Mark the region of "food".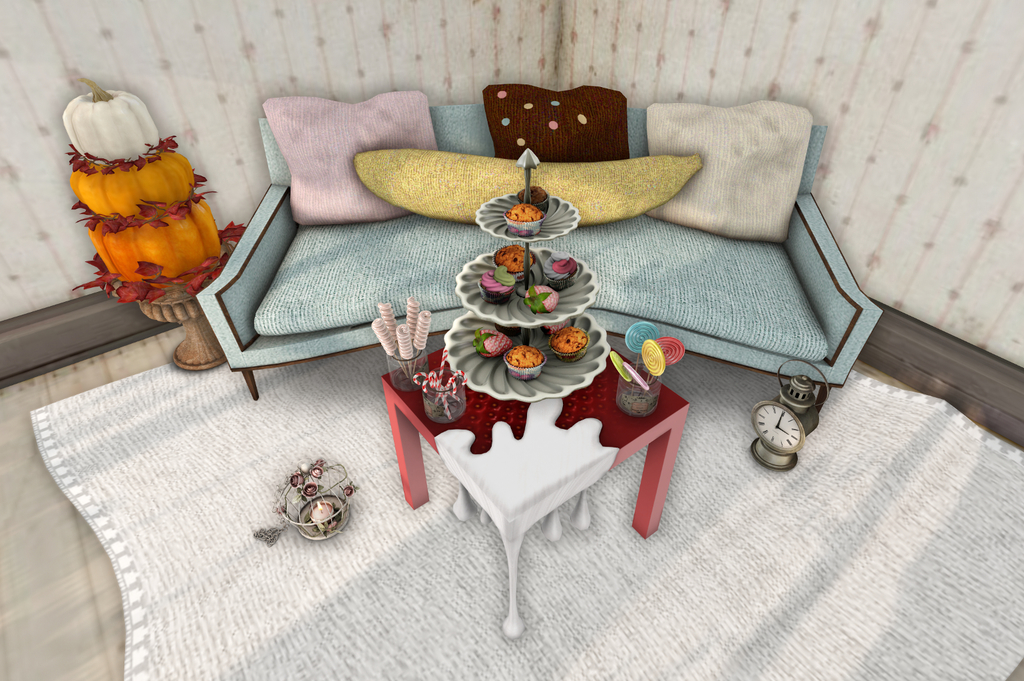
Region: box(505, 205, 543, 219).
